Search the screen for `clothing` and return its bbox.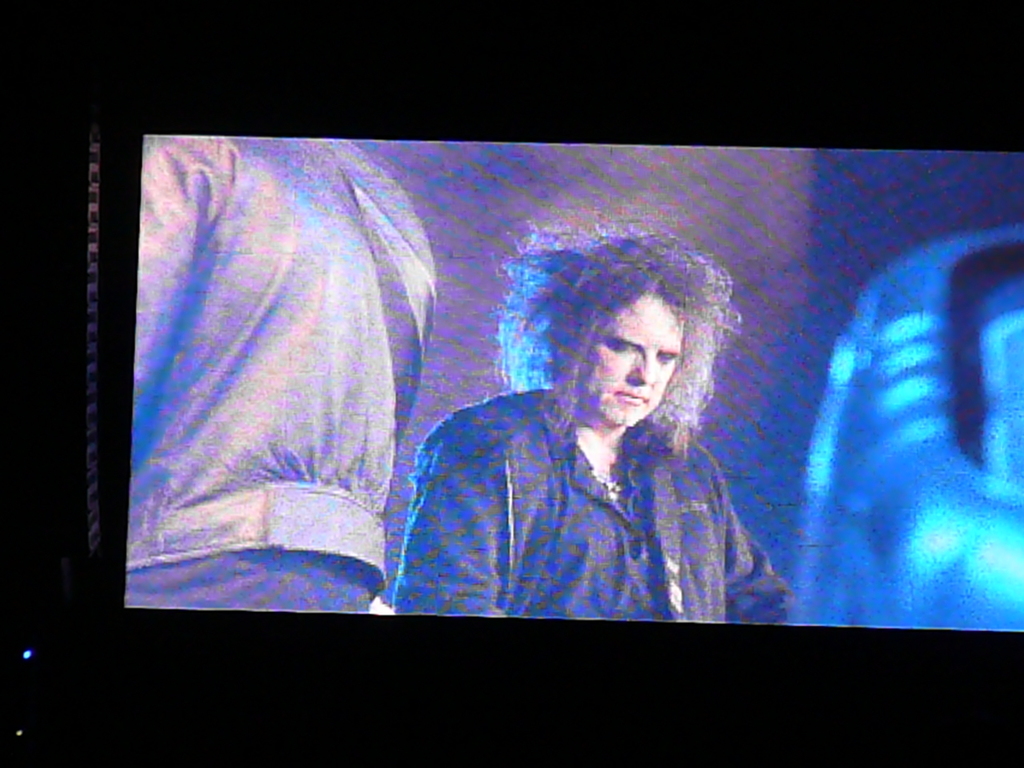
Found: box=[111, 127, 462, 603].
